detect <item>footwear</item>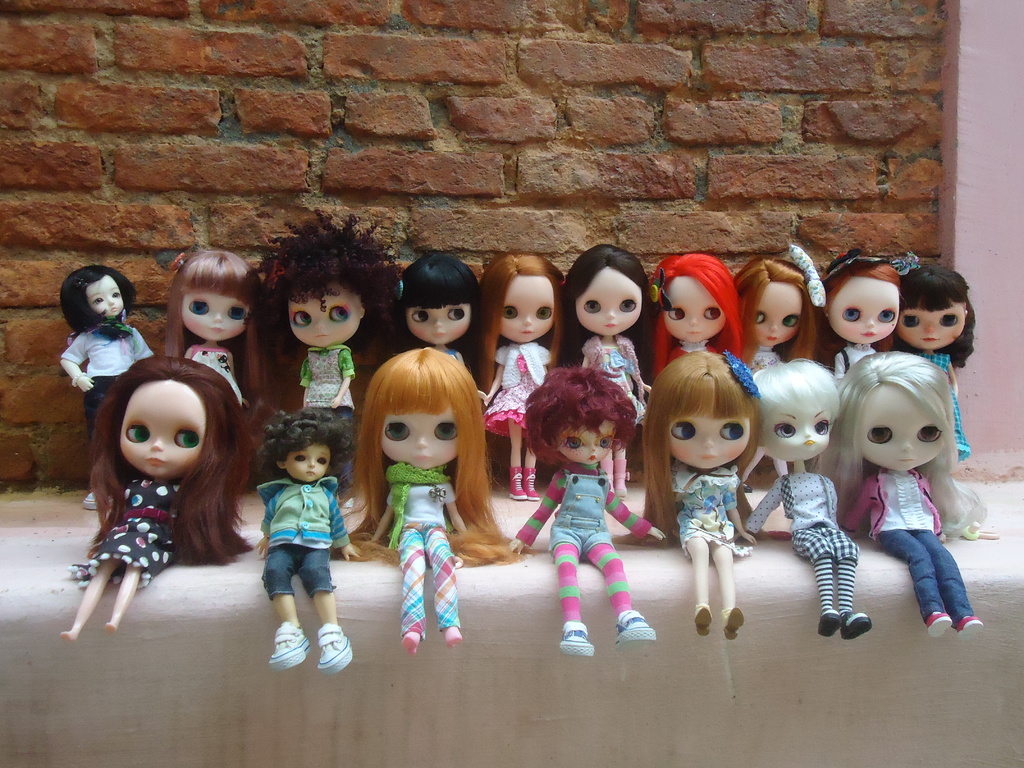
bbox=(817, 609, 844, 636)
